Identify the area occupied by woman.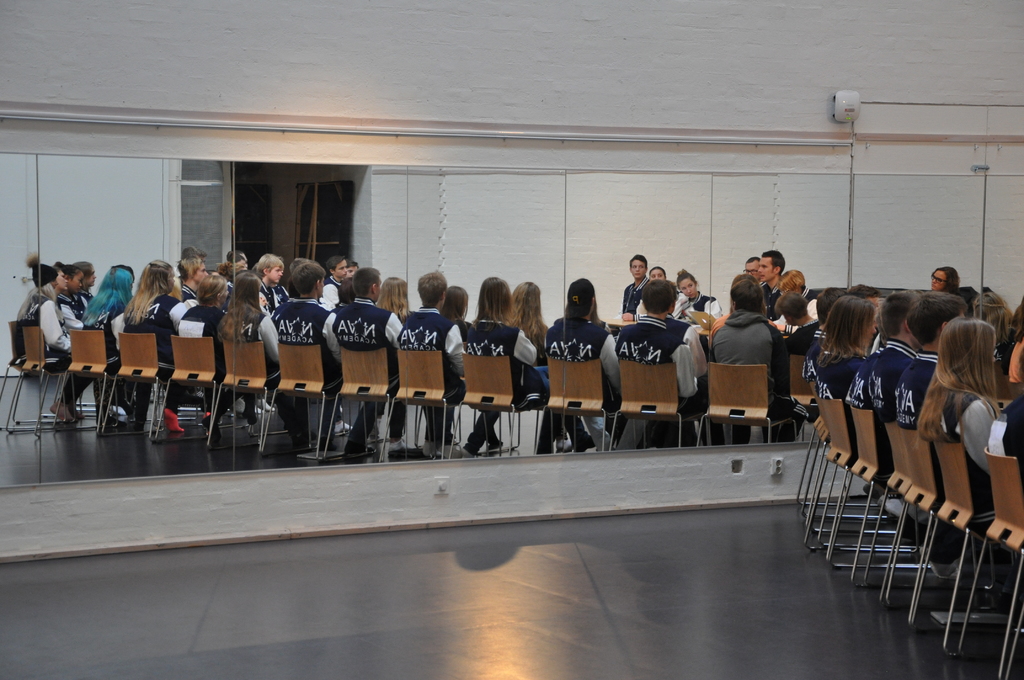
Area: bbox=(16, 254, 86, 421).
